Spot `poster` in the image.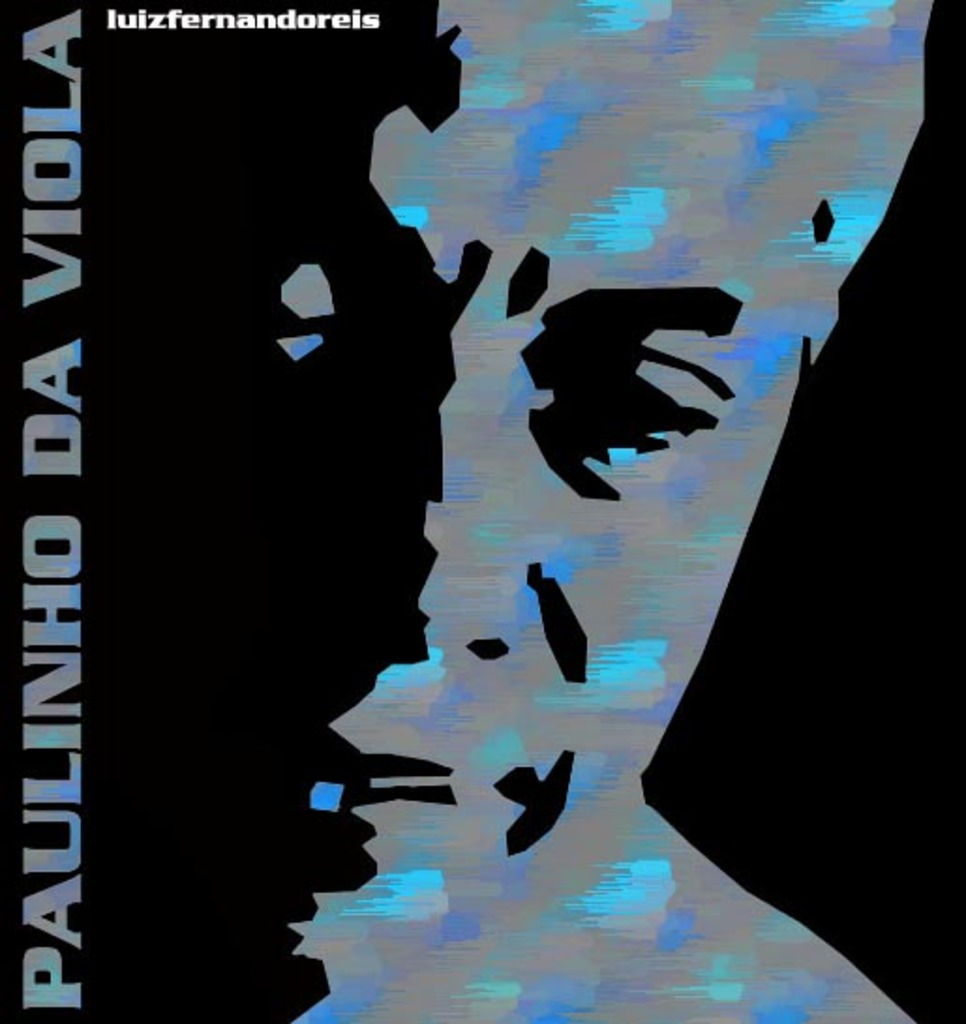
`poster` found at region(0, 0, 964, 1022).
